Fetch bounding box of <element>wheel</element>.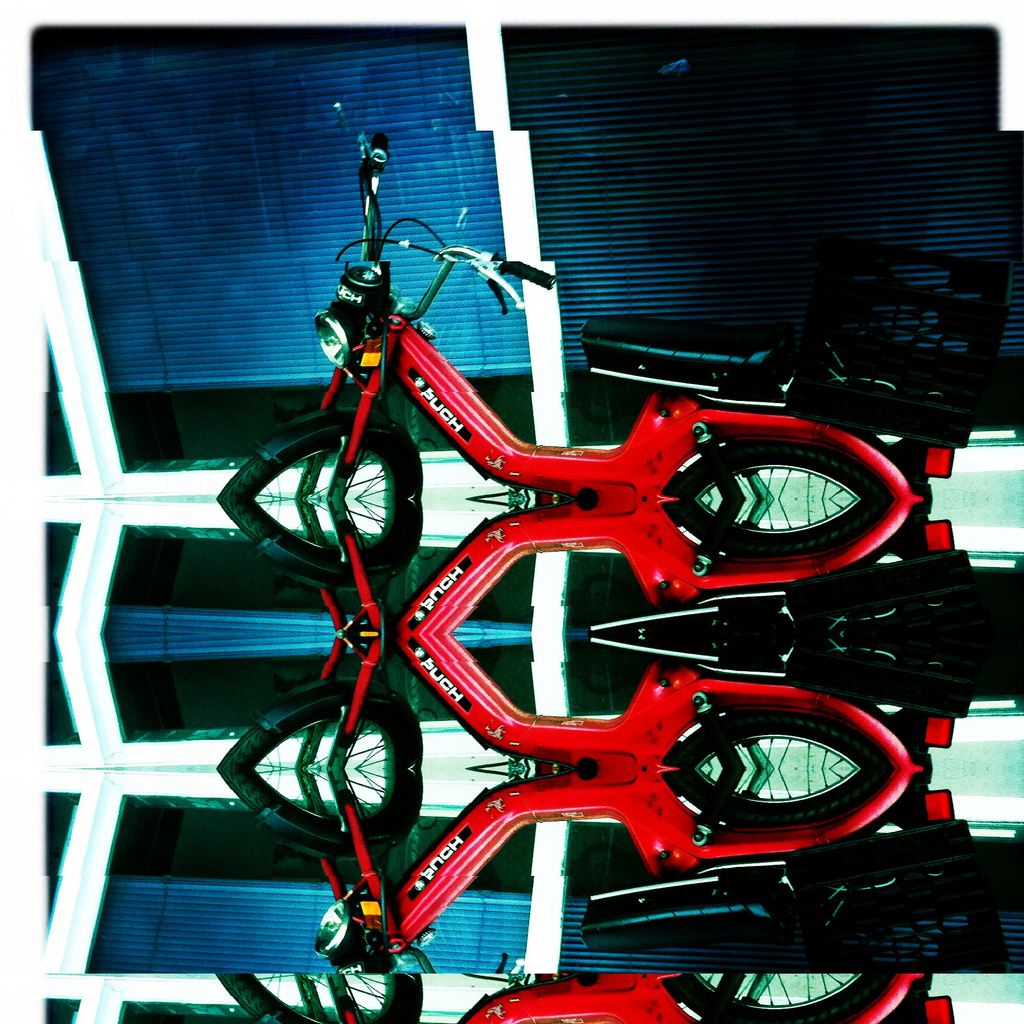
Bbox: x1=679 y1=440 x2=892 y2=527.
